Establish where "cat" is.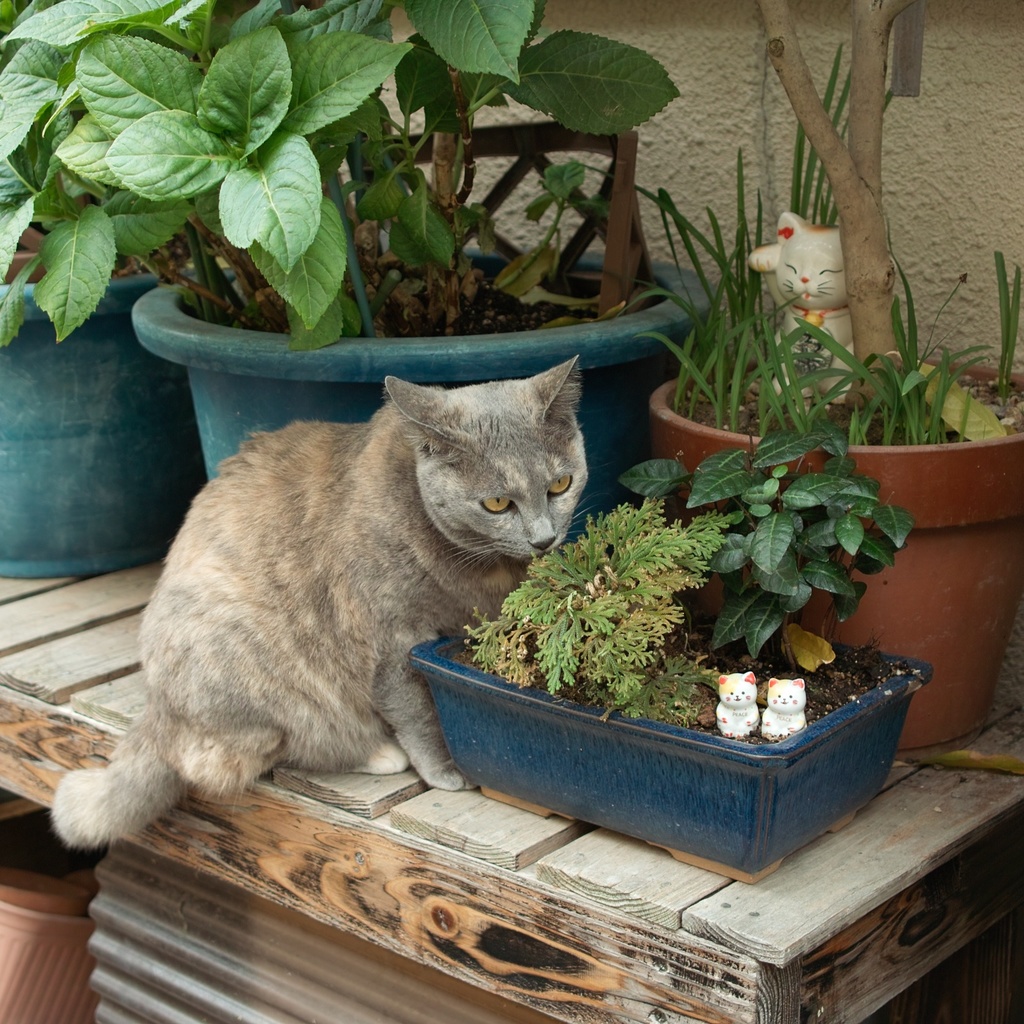
Established at [52, 349, 589, 853].
